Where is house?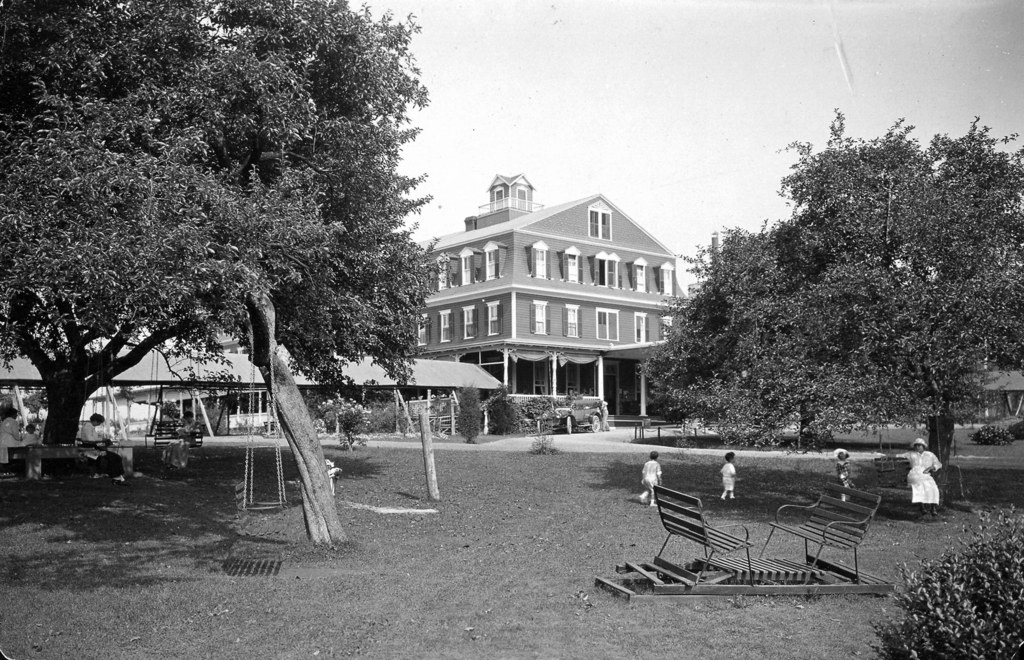
region(0, 358, 503, 438).
